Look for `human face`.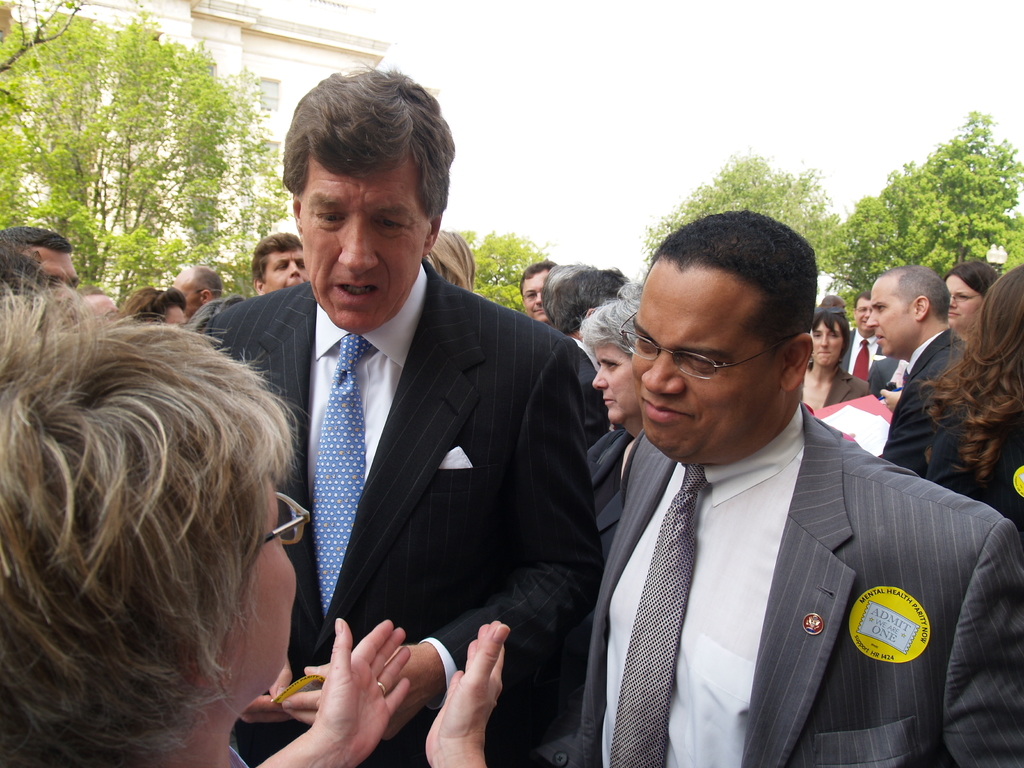
Found: [x1=947, y1=274, x2=979, y2=322].
